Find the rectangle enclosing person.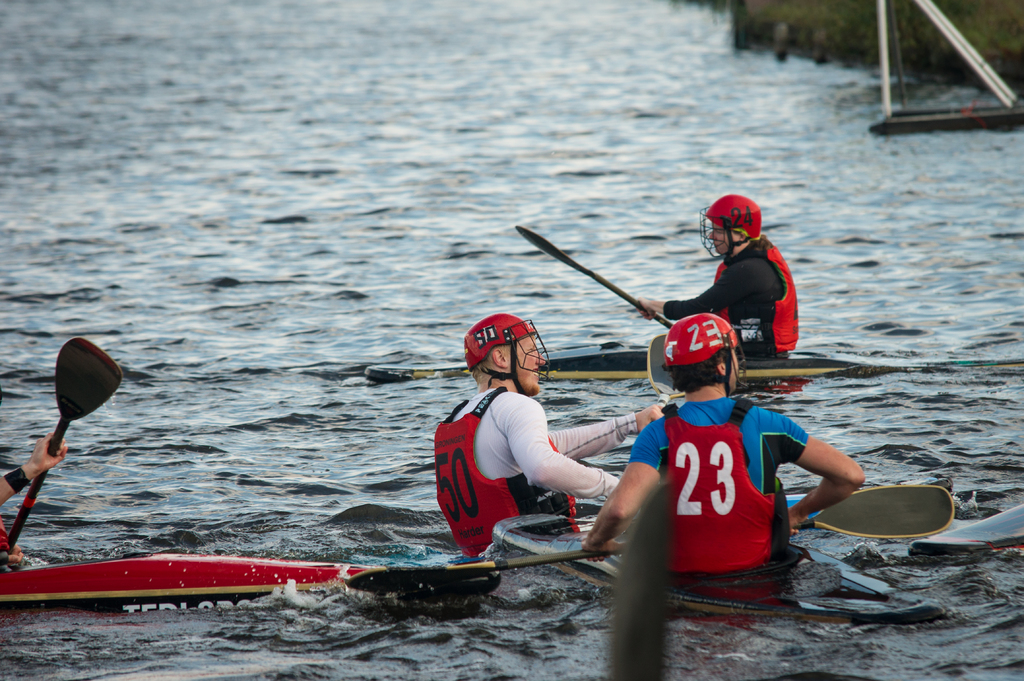
0 433 68 561.
